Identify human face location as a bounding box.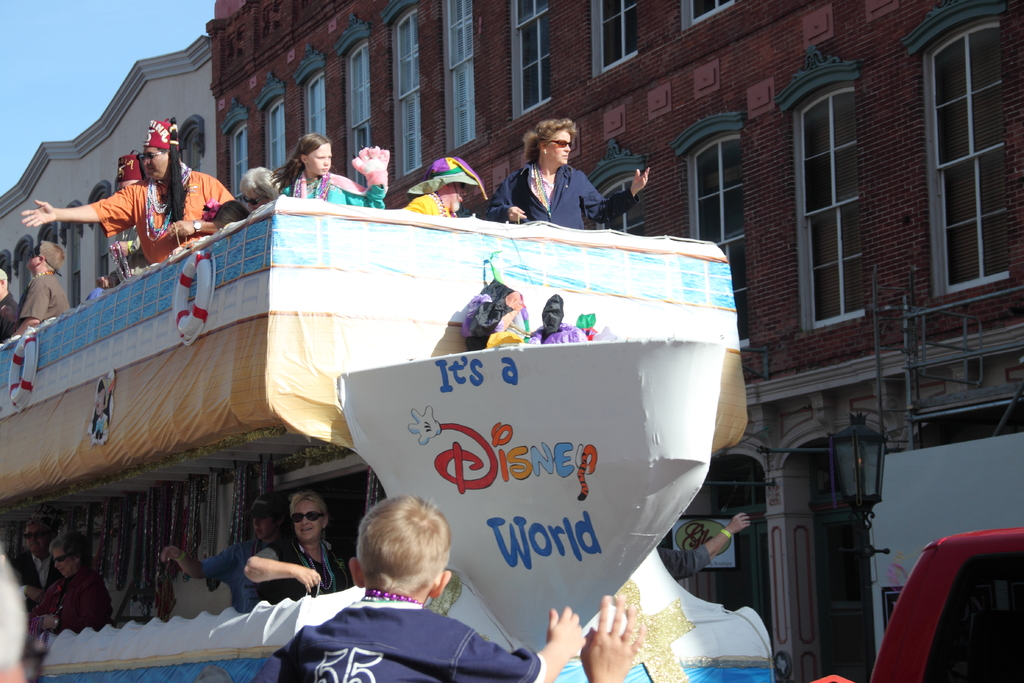
545, 130, 572, 167.
